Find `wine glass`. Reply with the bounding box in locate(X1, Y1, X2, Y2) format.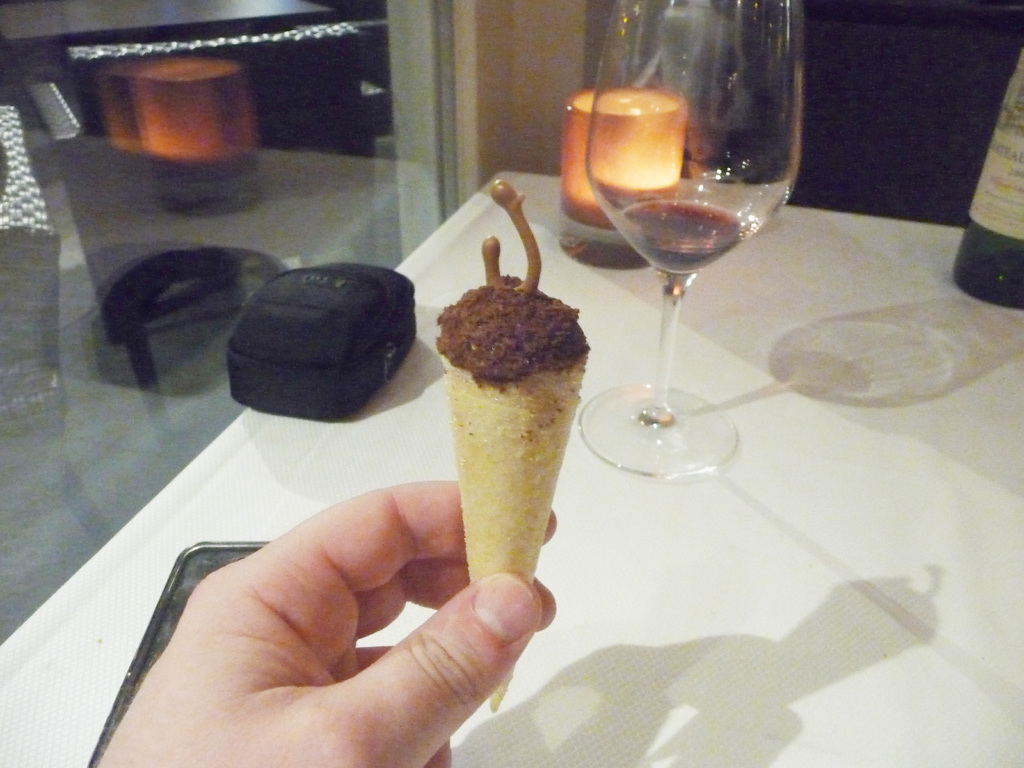
locate(577, 0, 804, 477).
